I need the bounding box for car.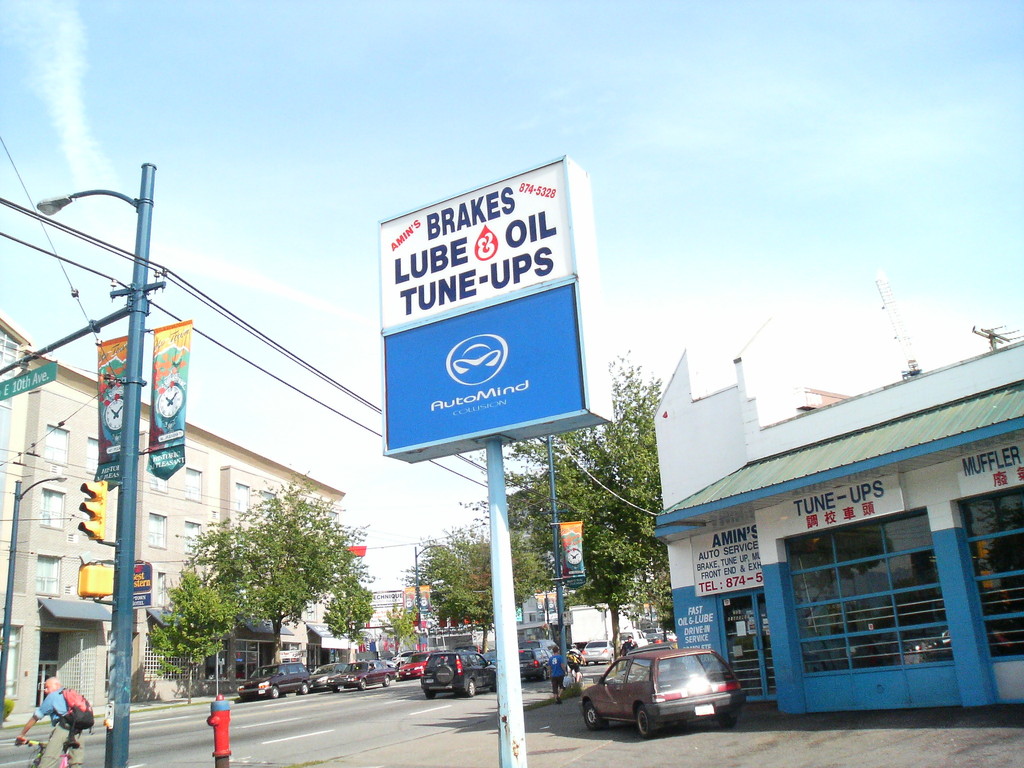
Here it is: Rect(422, 648, 491, 701).
